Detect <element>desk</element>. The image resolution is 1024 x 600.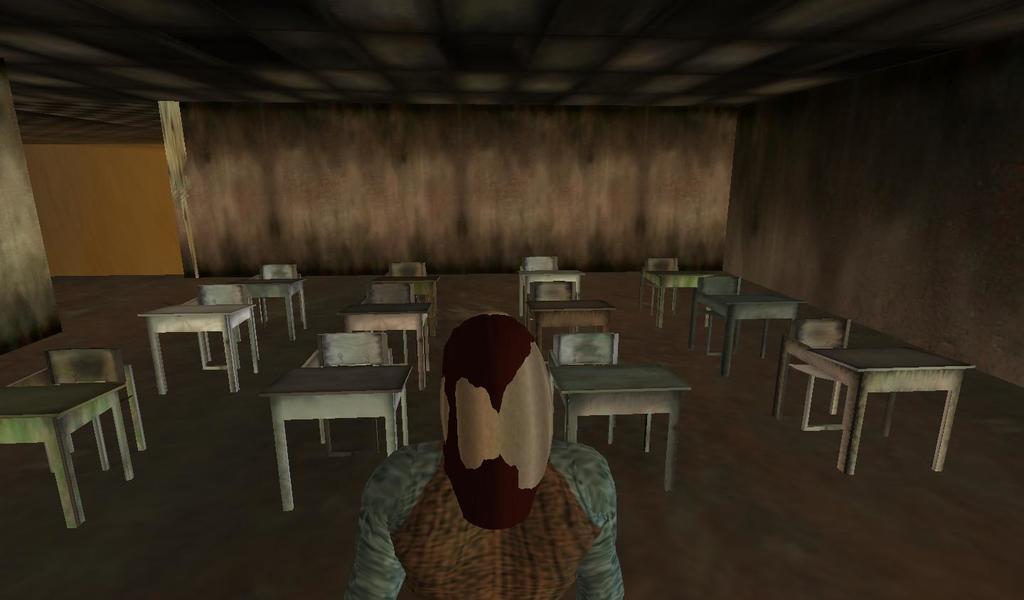
[134,299,262,397].
